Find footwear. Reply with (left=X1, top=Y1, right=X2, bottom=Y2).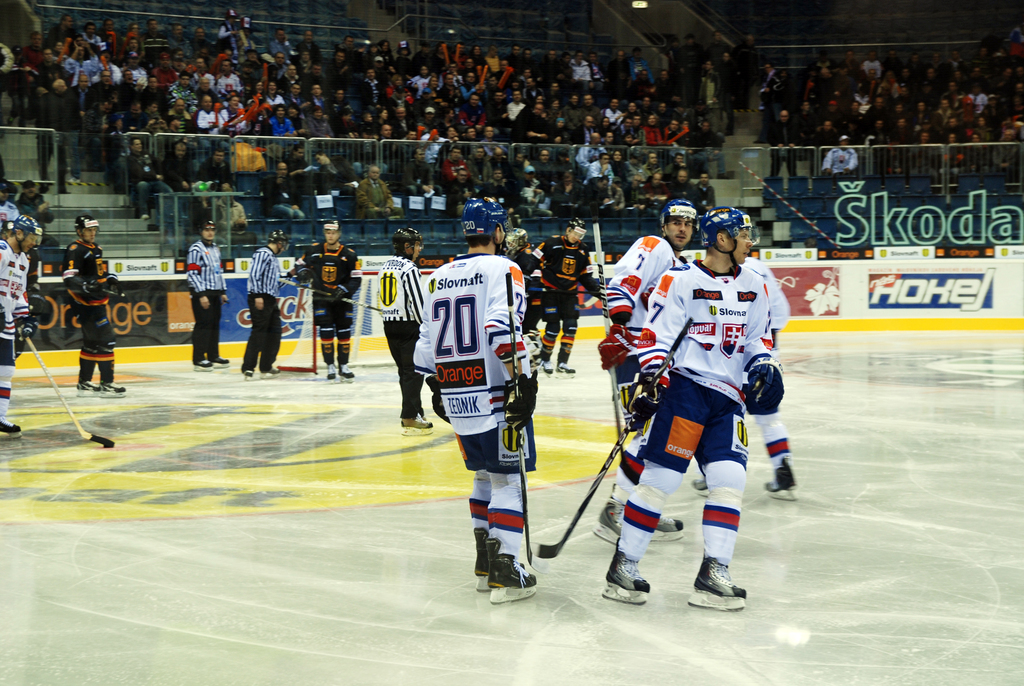
(left=0, top=419, right=19, bottom=439).
